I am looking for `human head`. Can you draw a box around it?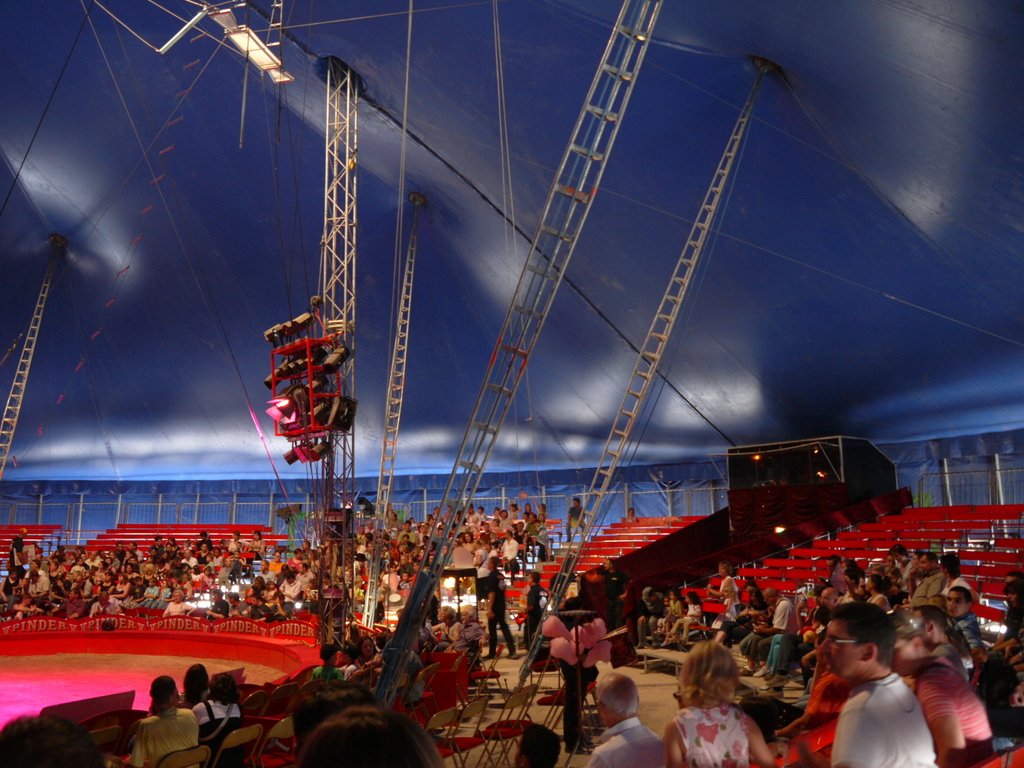
Sure, the bounding box is region(836, 620, 918, 719).
